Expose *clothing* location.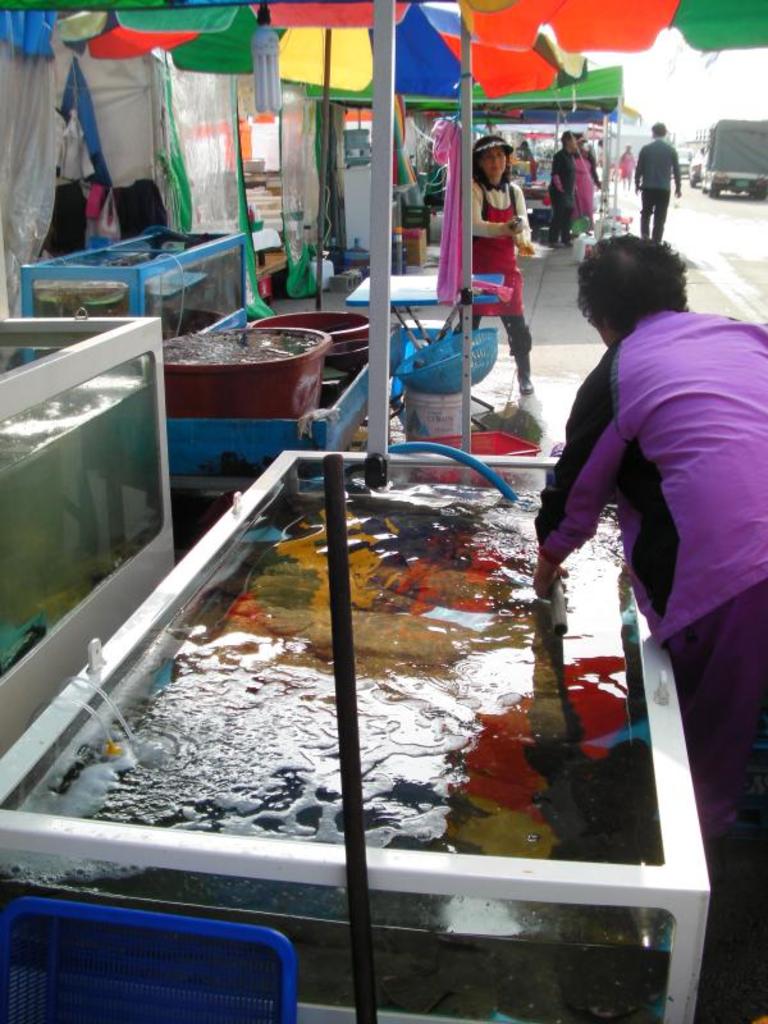
Exposed at (left=631, top=134, right=682, bottom=243).
